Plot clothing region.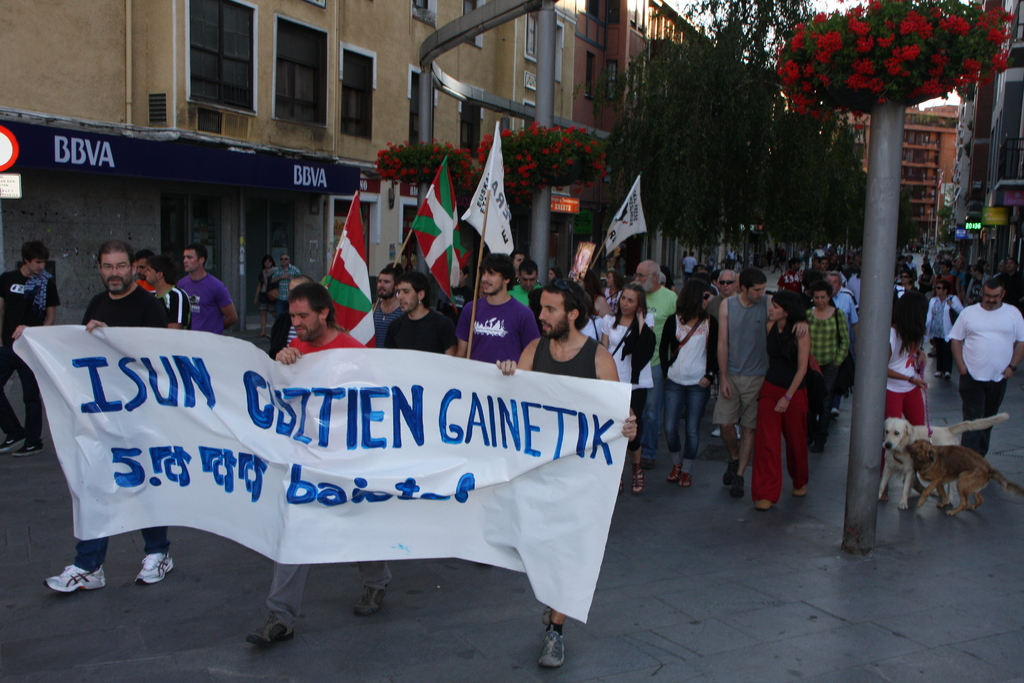
Plotted at 0,259,67,443.
